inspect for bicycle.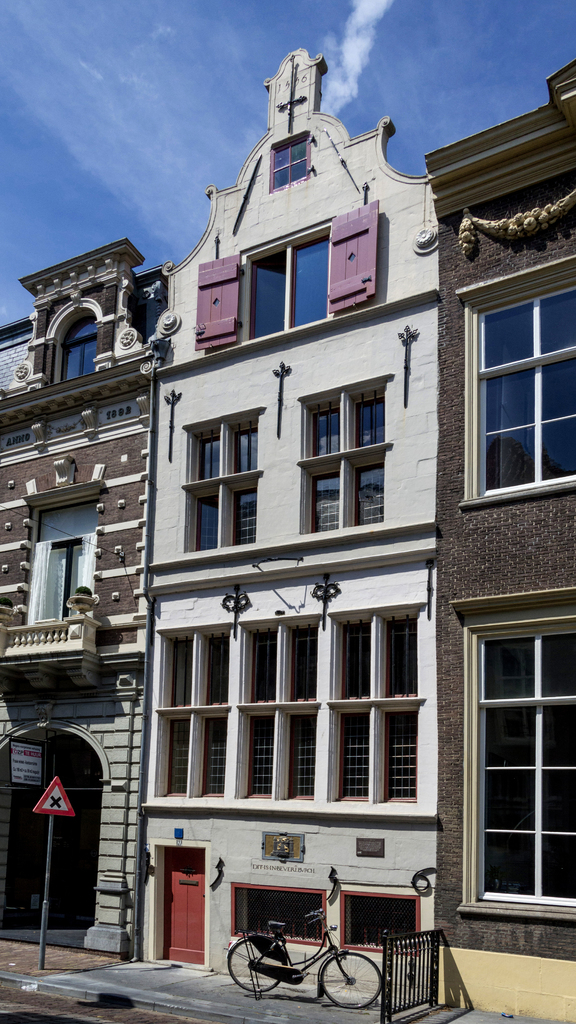
Inspection: [225, 895, 383, 1002].
